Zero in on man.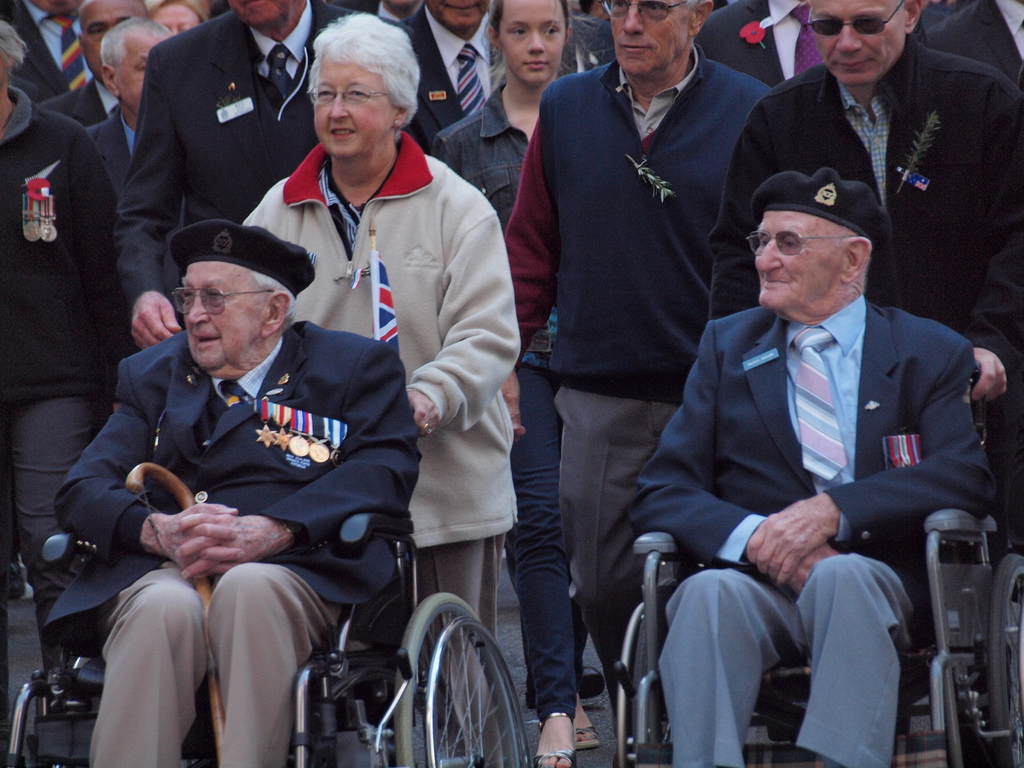
Zeroed in: Rect(0, 0, 100, 100).
